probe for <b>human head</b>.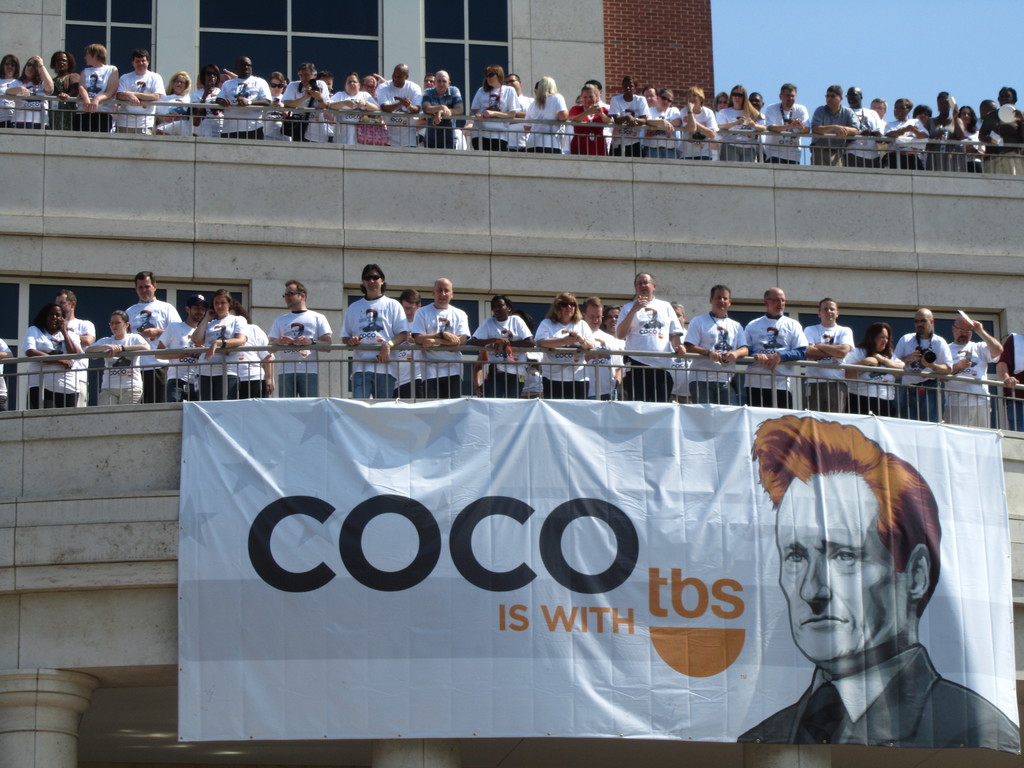
Probe result: [42, 301, 67, 330].
